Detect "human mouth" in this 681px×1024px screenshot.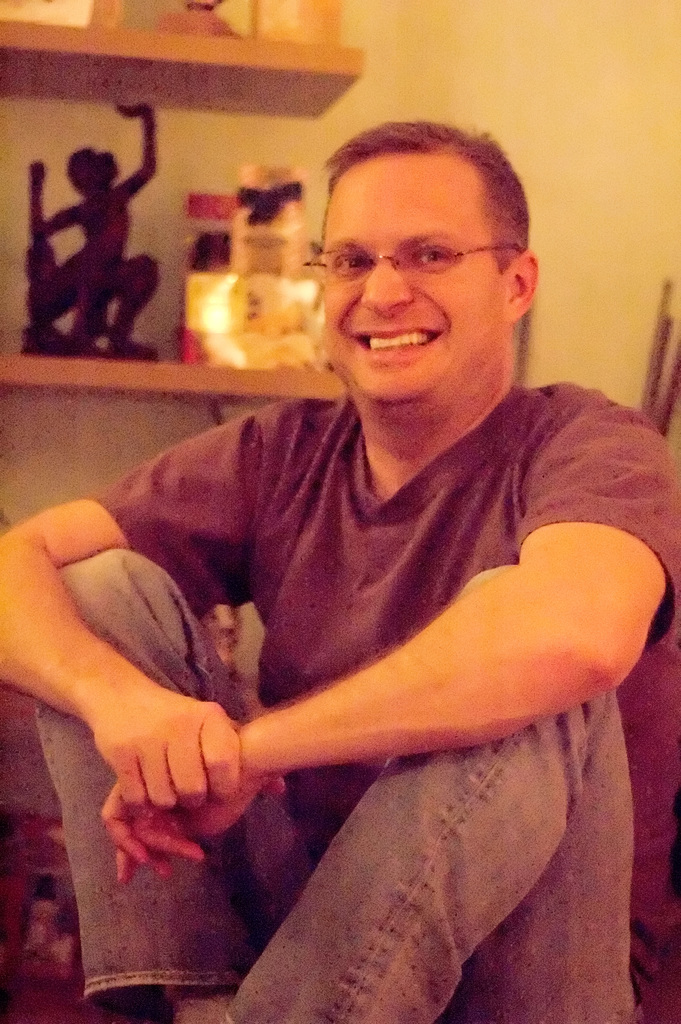
Detection: select_region(350, 328, 442, 365).
